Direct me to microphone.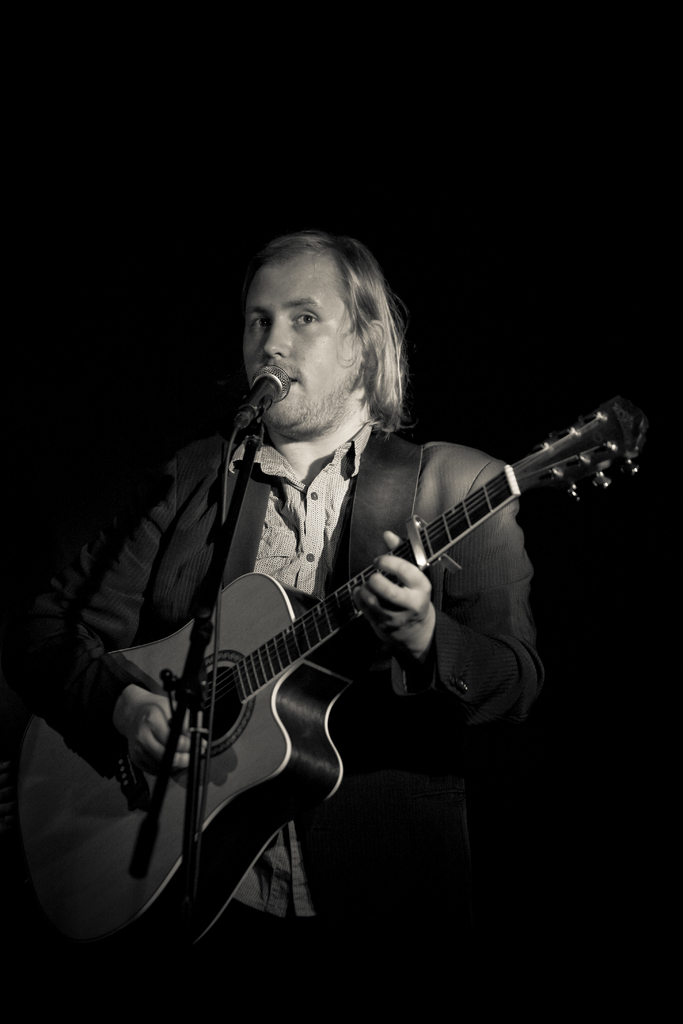
Direction: (223, 352, 299, 448).
